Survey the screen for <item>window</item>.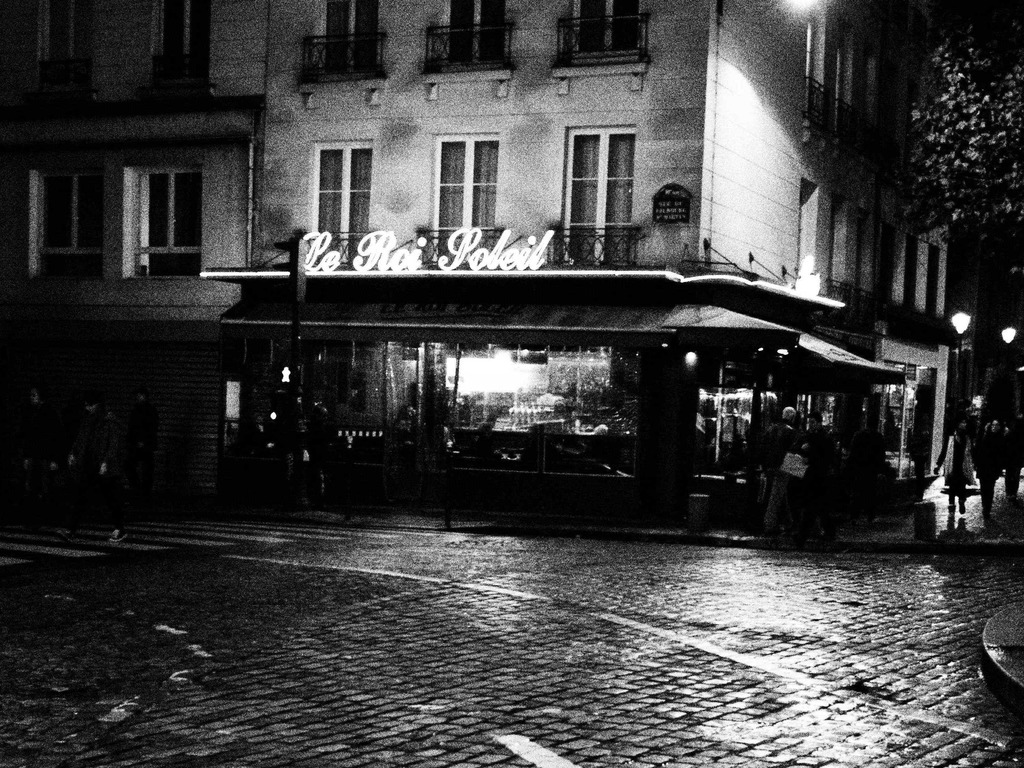
Survey found: (x1=134, y1=163, x2=207, y2=288).
